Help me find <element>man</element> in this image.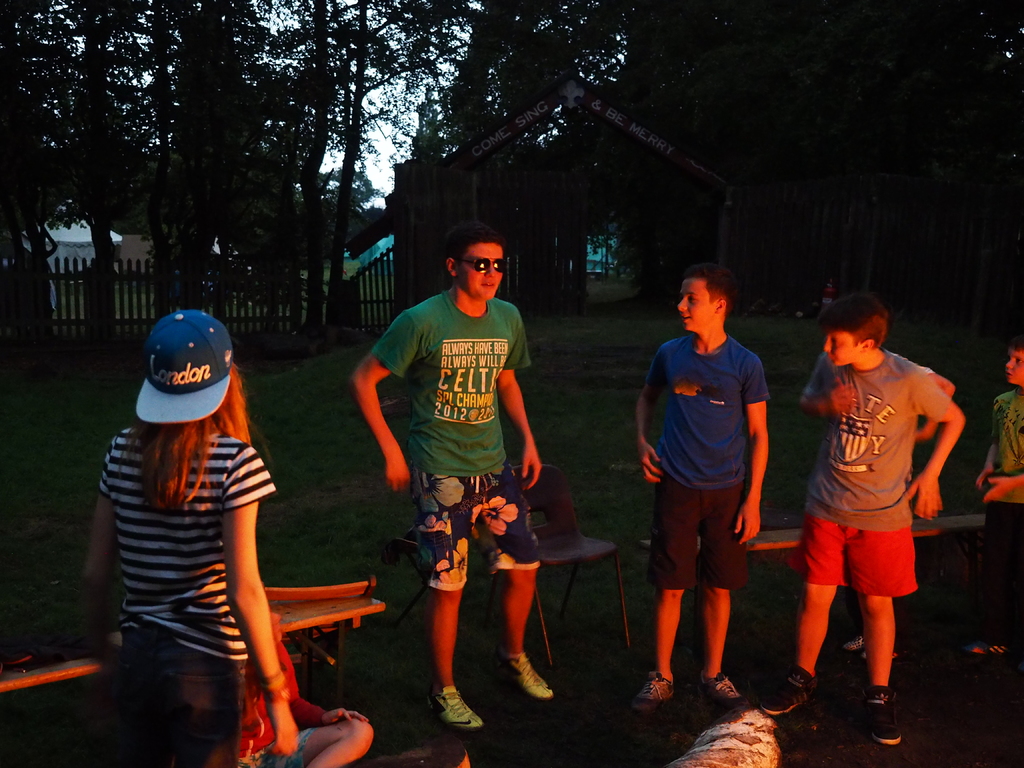
Found it: [x1=364, y1=225, x2=557, y2=718].
